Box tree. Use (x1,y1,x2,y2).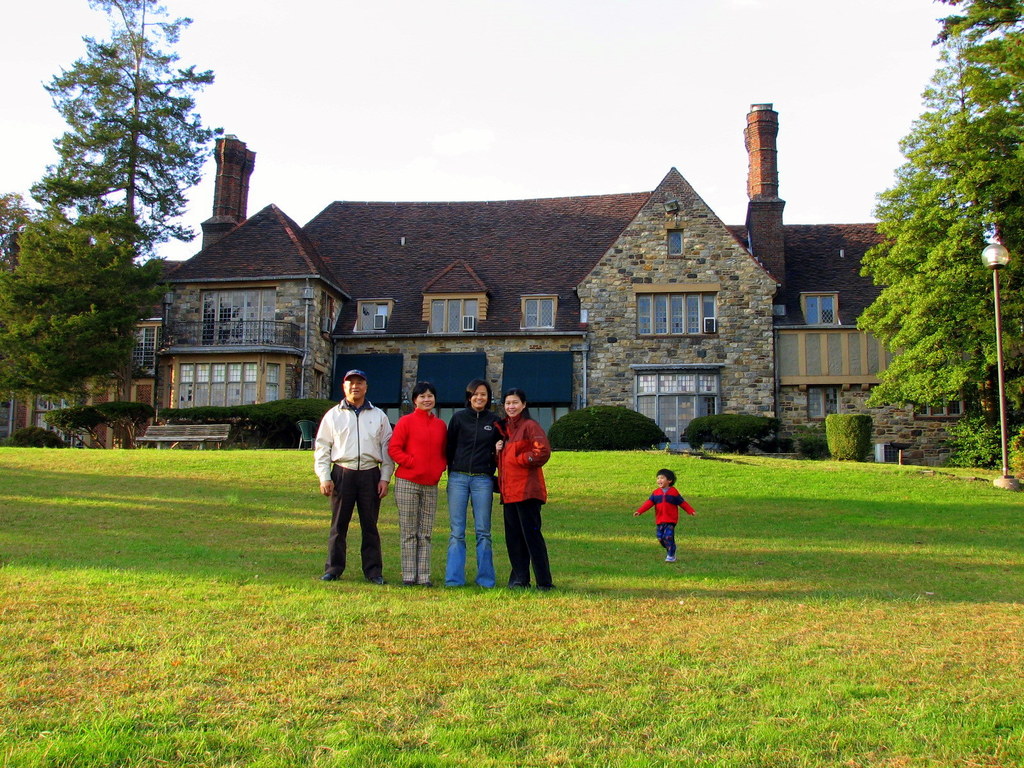
(29,13,224,452).
